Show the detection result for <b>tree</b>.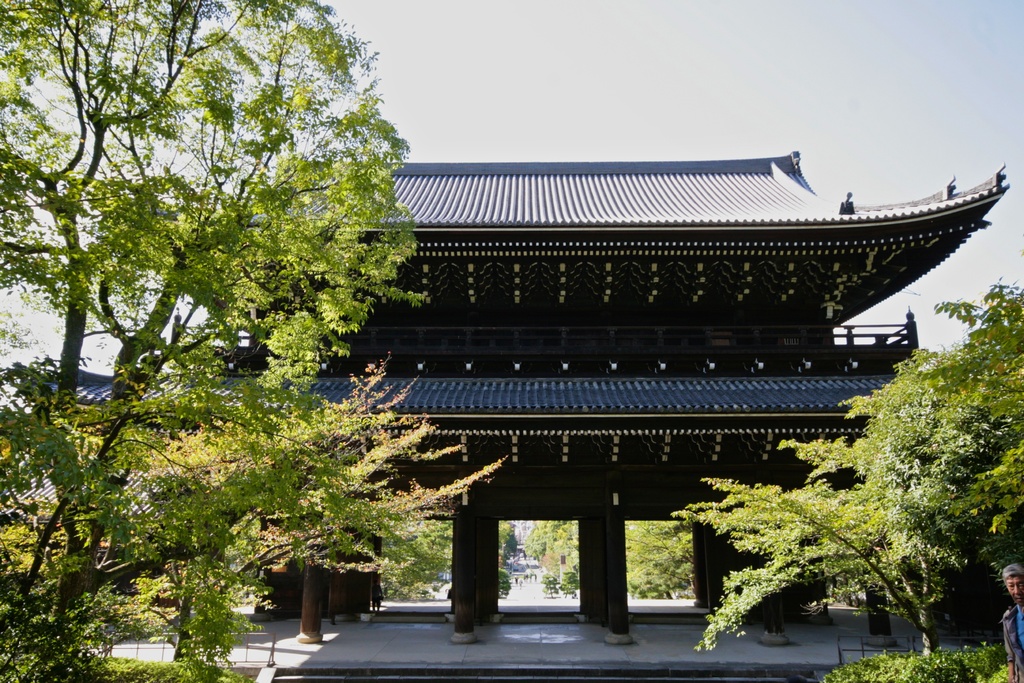
{"left": 0, "top": 0, "right": 506, "bottom": 682}.
